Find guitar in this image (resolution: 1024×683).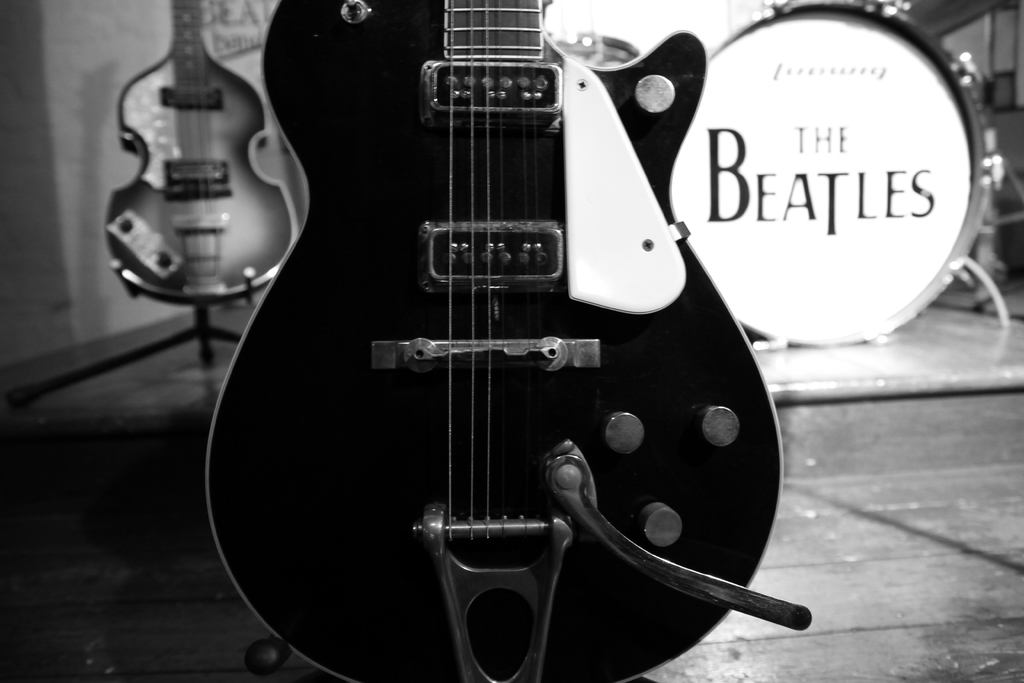
[x1=204, y1=0, x2=784, y2=682].
